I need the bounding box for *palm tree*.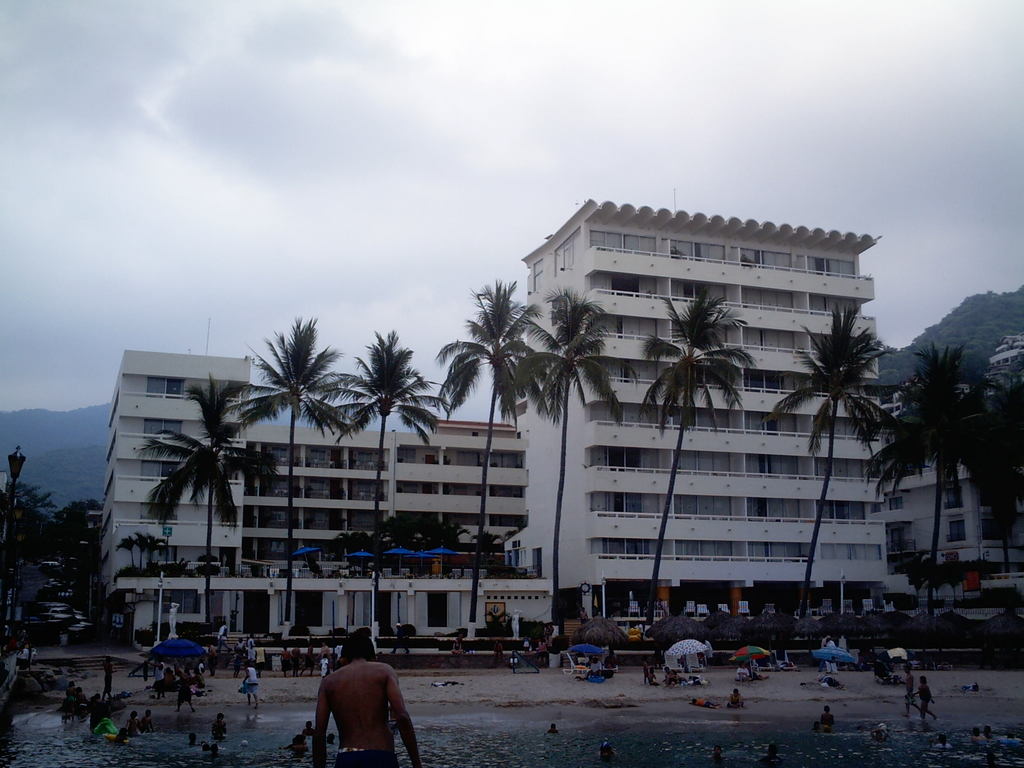
Here it is: {"x1": 774, "y1": 300, "x2": 887, "y2": 626}.
